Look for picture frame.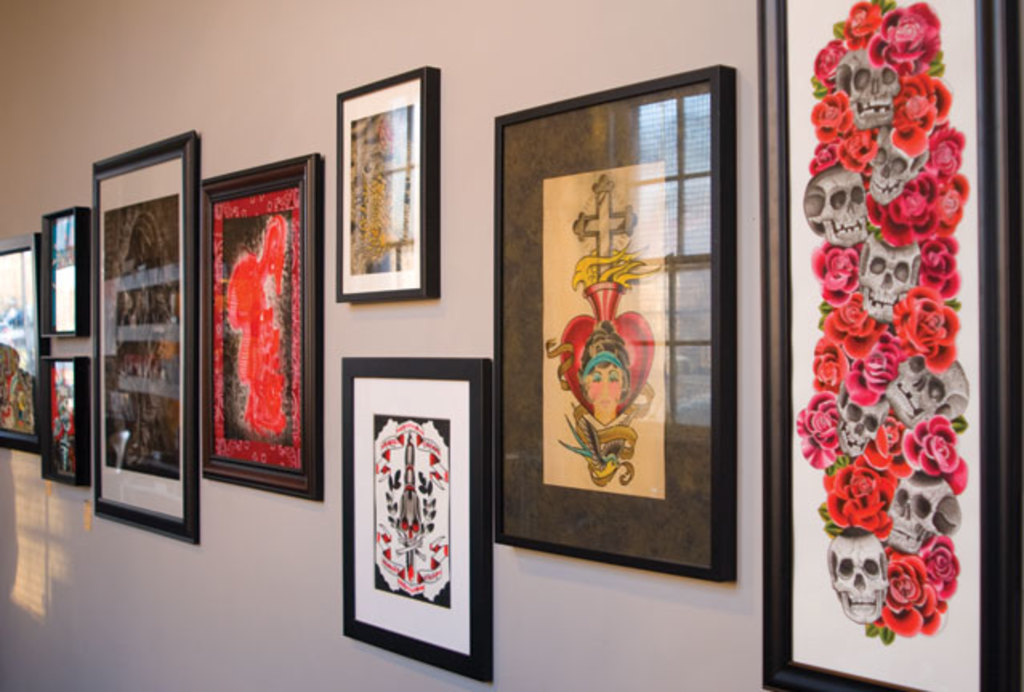
Found: BBox(88, 122, 212, 553).
